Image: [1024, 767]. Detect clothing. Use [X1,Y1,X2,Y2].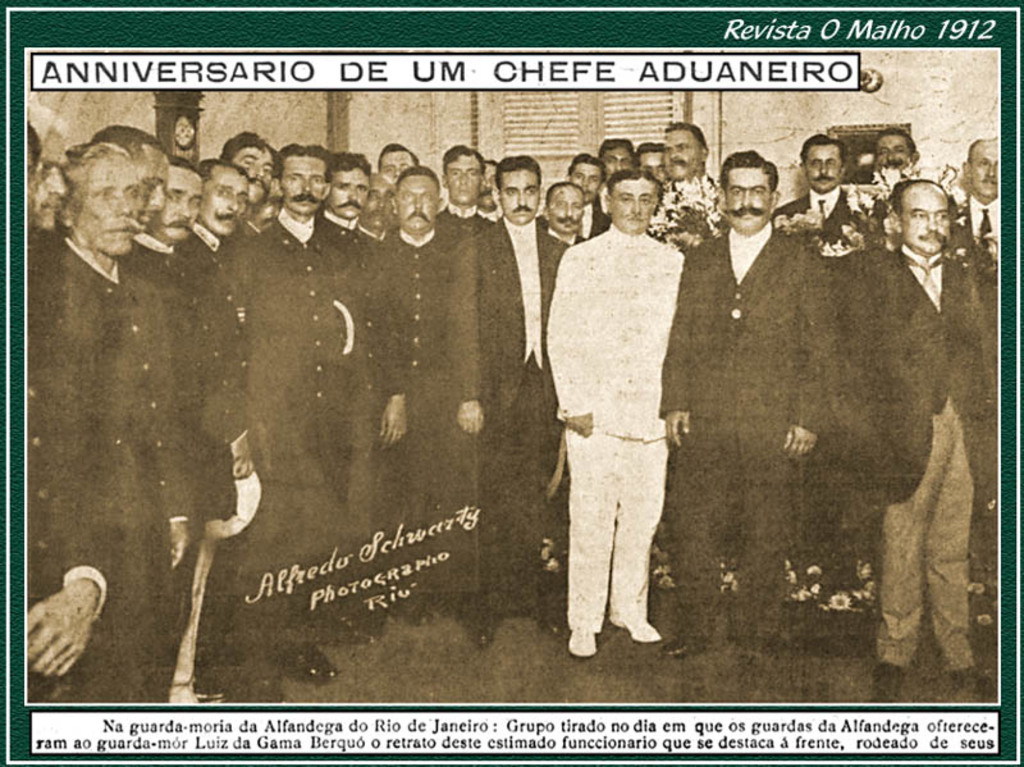
[133,280,234,639].
